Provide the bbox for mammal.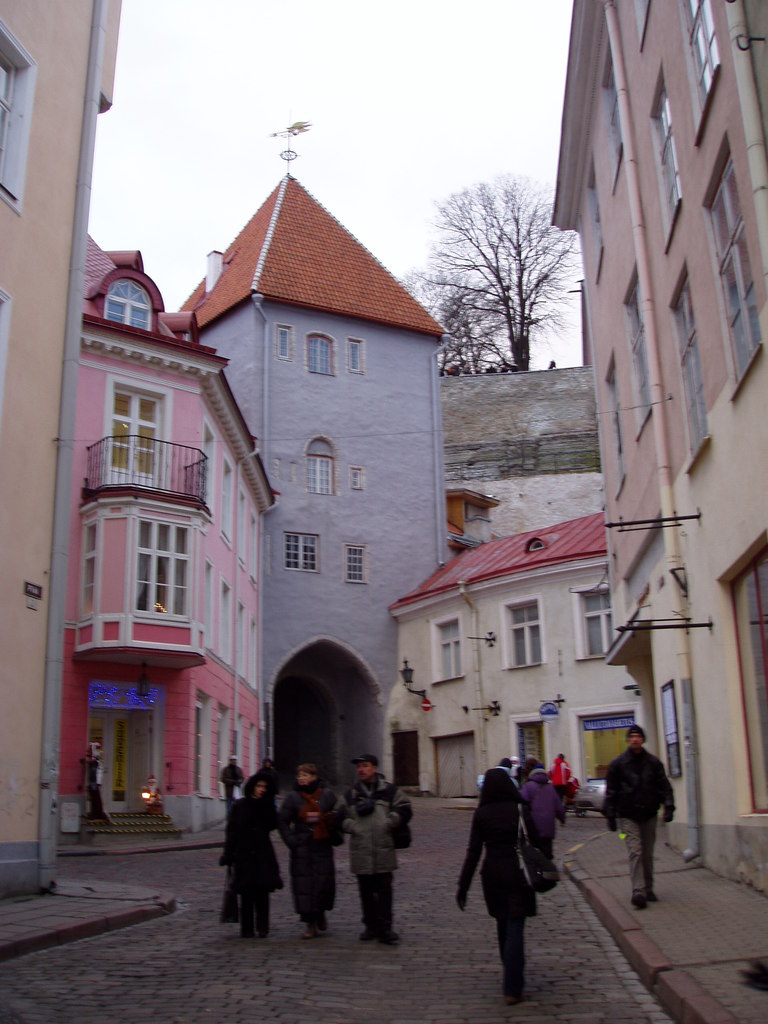
(518,765,568,856).
